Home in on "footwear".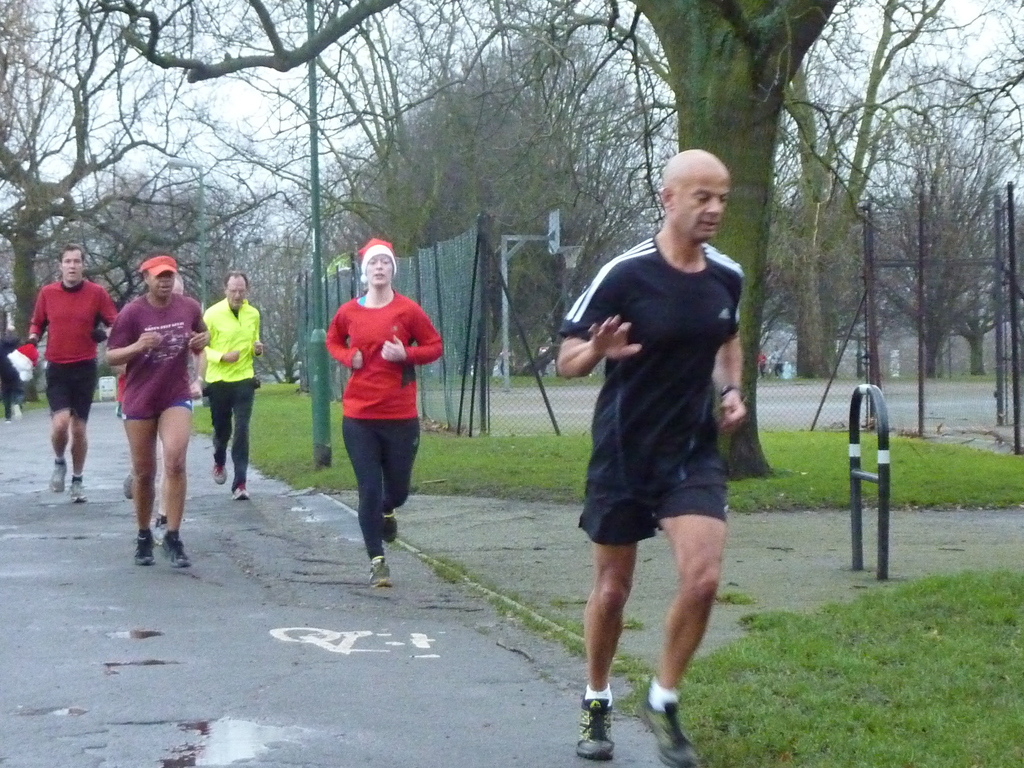
Homed in at 134,535,159,565.
